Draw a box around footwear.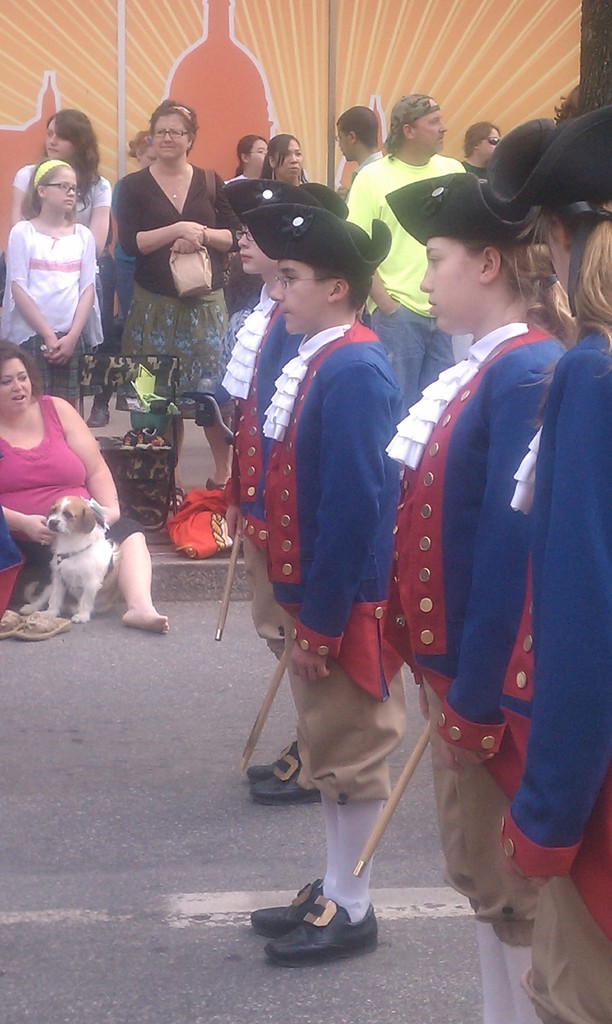
{"left": 248, "top": 874, "right": 321, "bottom": 939}.
